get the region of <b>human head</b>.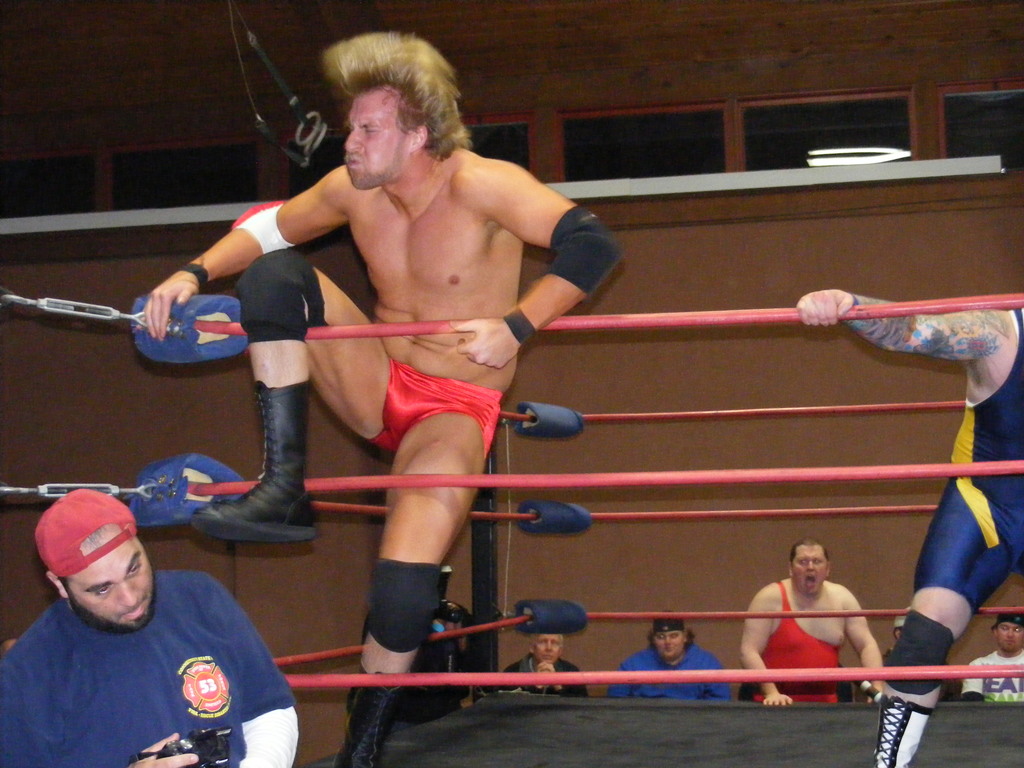
l=785, t=541, r=833, b=600.
